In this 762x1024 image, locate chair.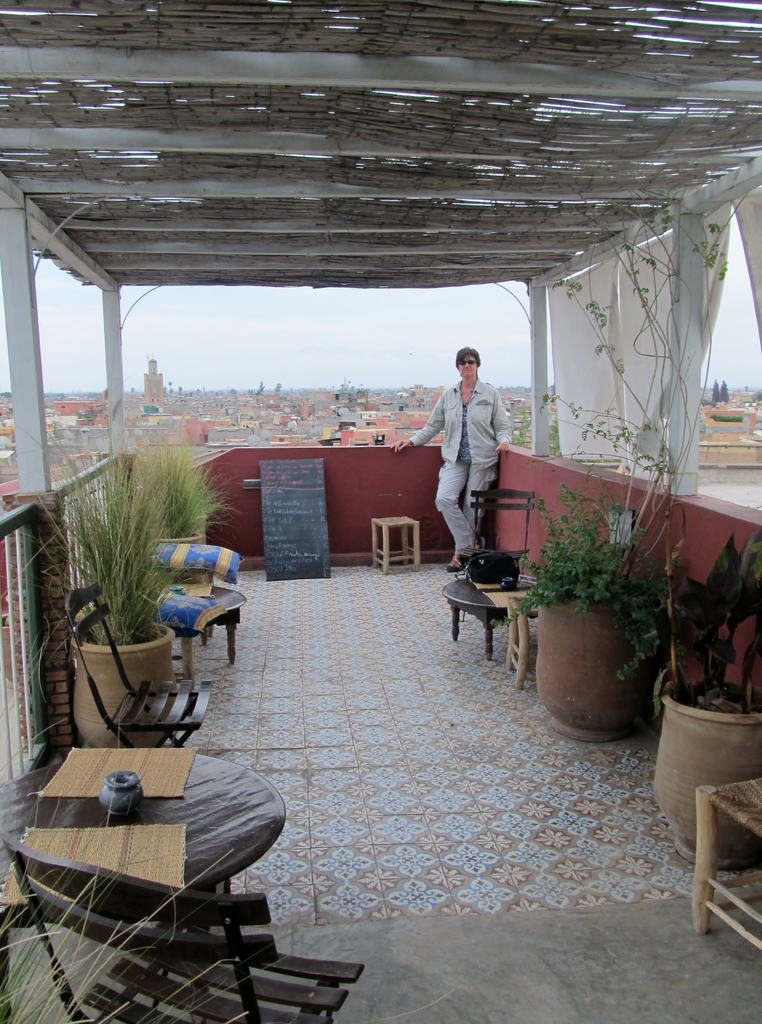
Bounding box: 0, 835, 364, 1023.
